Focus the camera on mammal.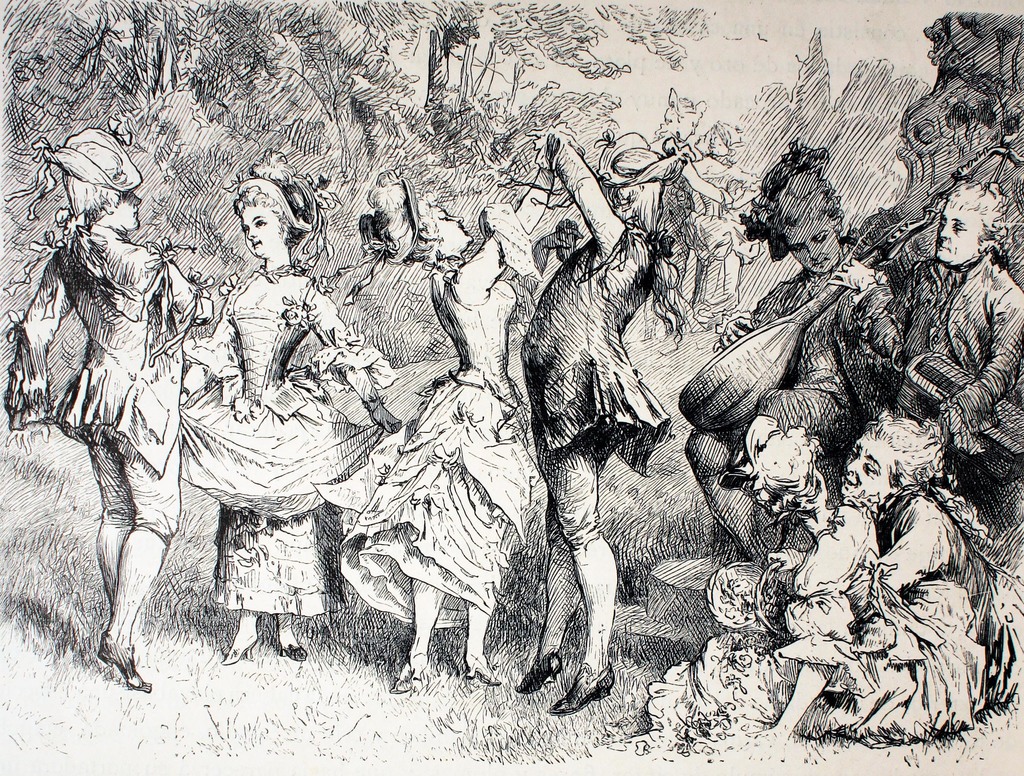
Focus region: pyautogui.locateOnScreen(511, 130, 698, 696).
